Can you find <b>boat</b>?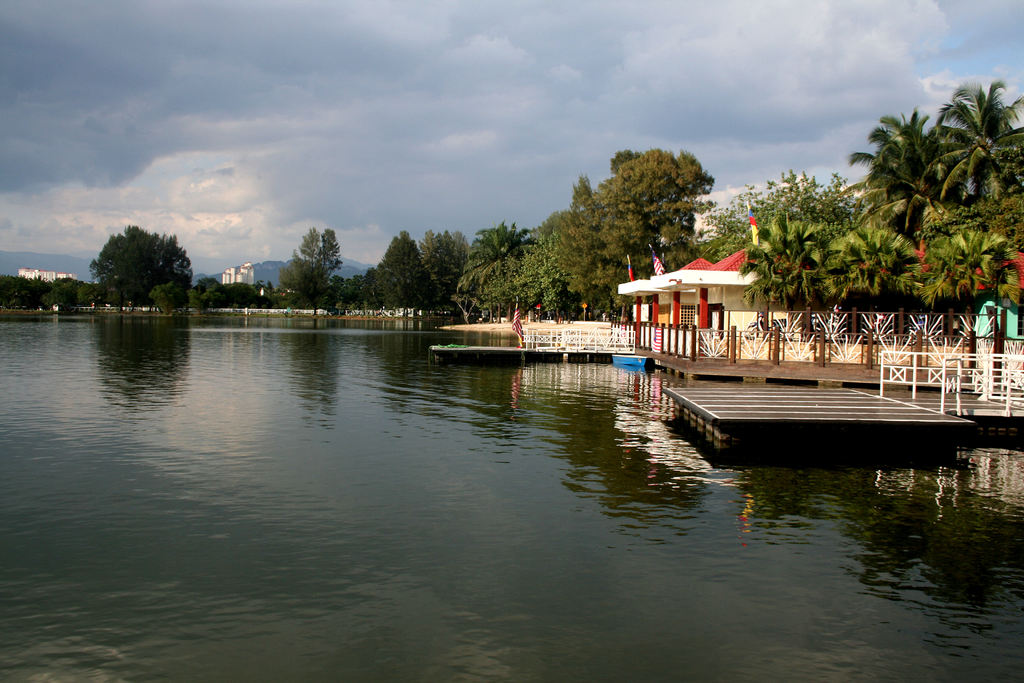
Yes, bounding box: [left=609, top=351, right=653, bottom=368].
